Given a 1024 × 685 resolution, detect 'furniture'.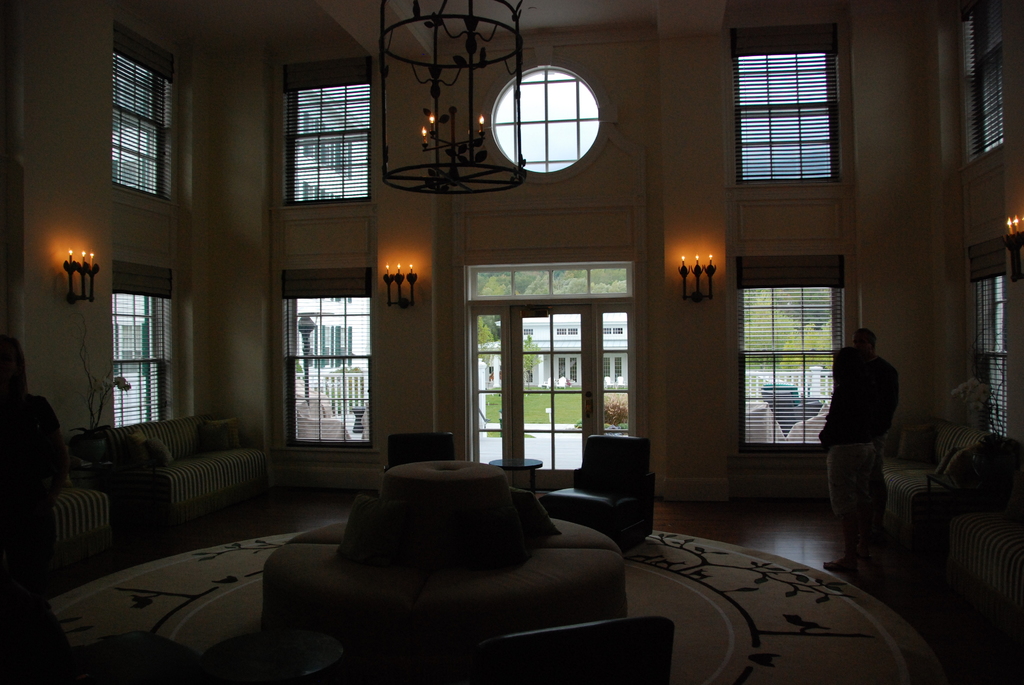
(49,478,114,575).
